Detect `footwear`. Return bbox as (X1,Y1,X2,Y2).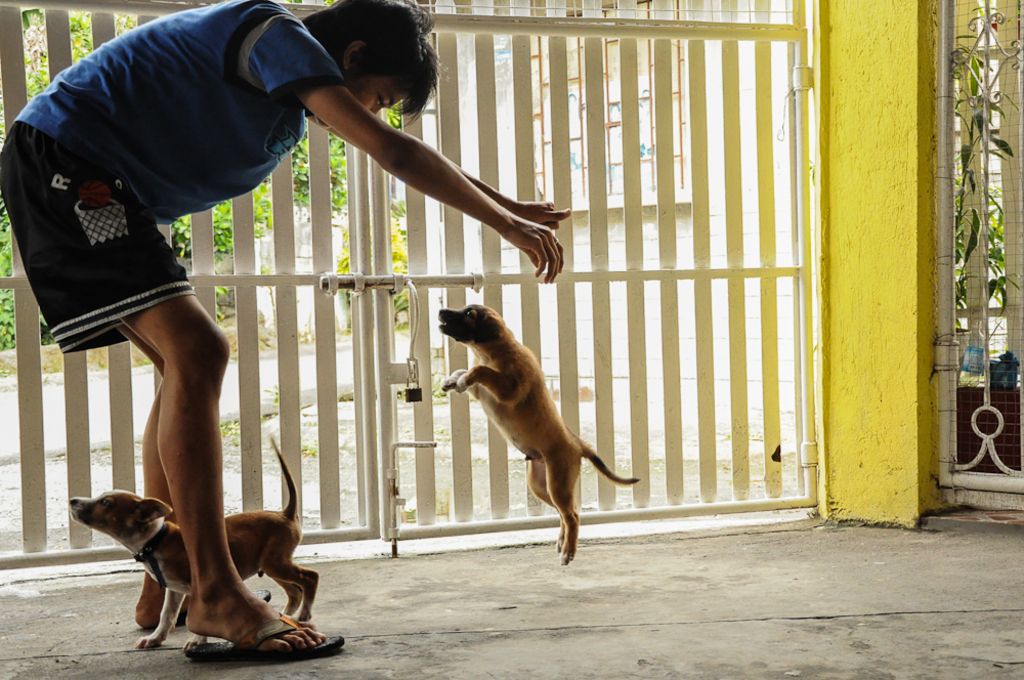
(255,591,270,600).
